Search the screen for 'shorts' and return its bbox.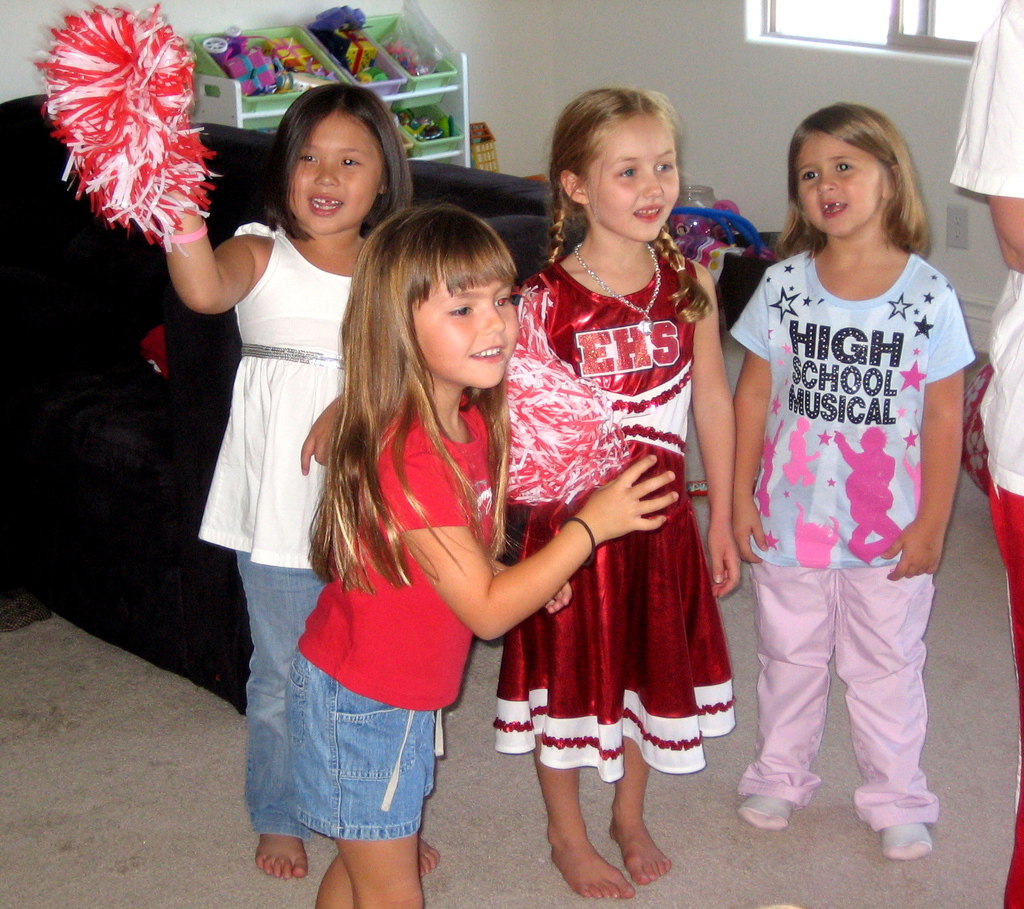
Found: [left=255, top=656, right=468, bottom=872].
